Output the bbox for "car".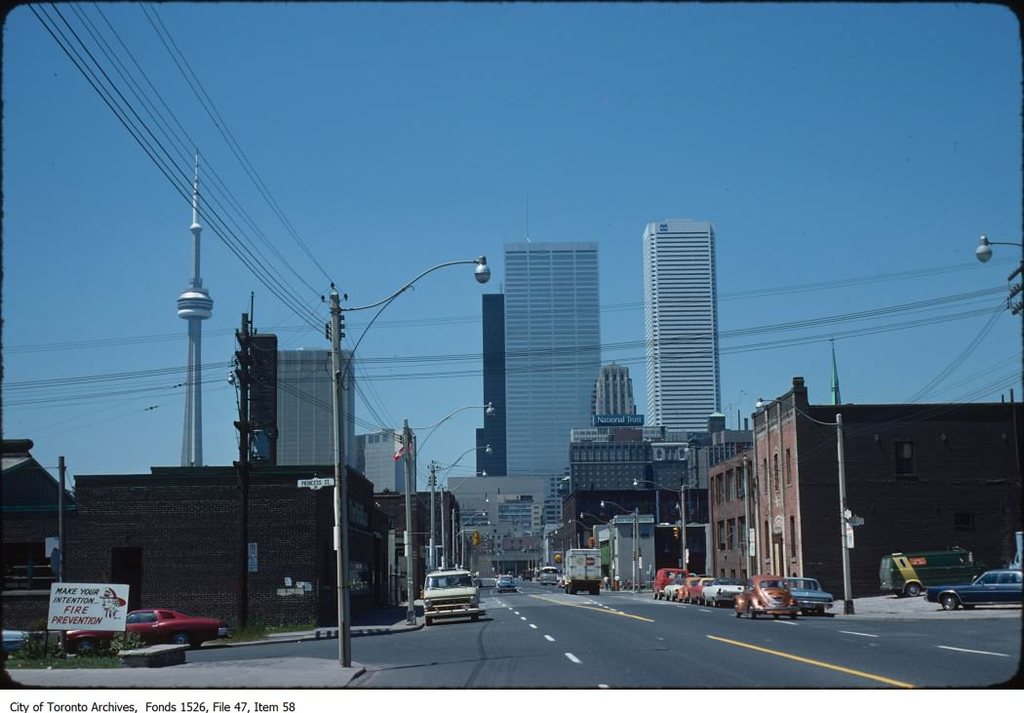
BBox(421, 564, 482, 627).
